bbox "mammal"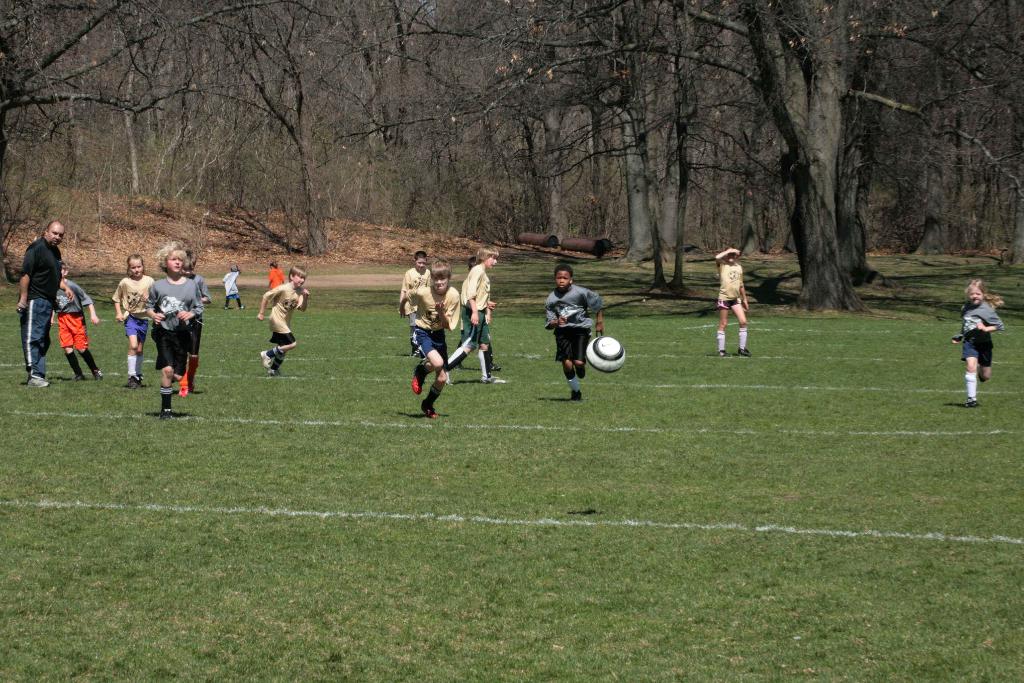
l=264, t=257, r=284, b=288
